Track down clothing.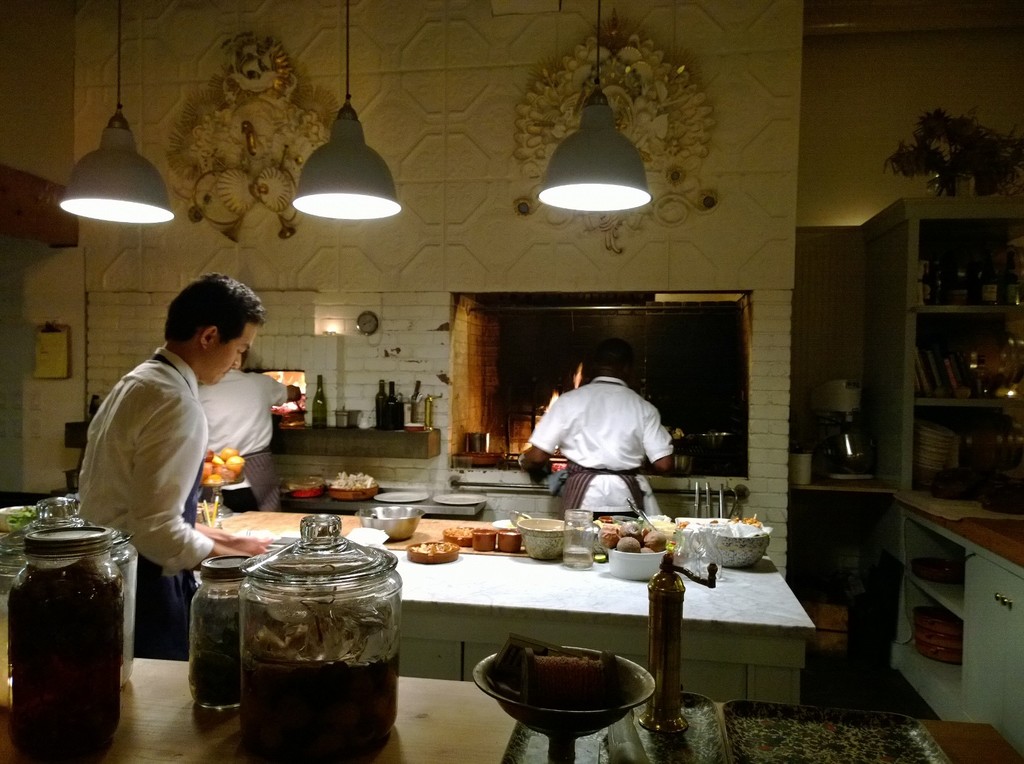
Tracked to bbox=(69, 342, 209, 648).
